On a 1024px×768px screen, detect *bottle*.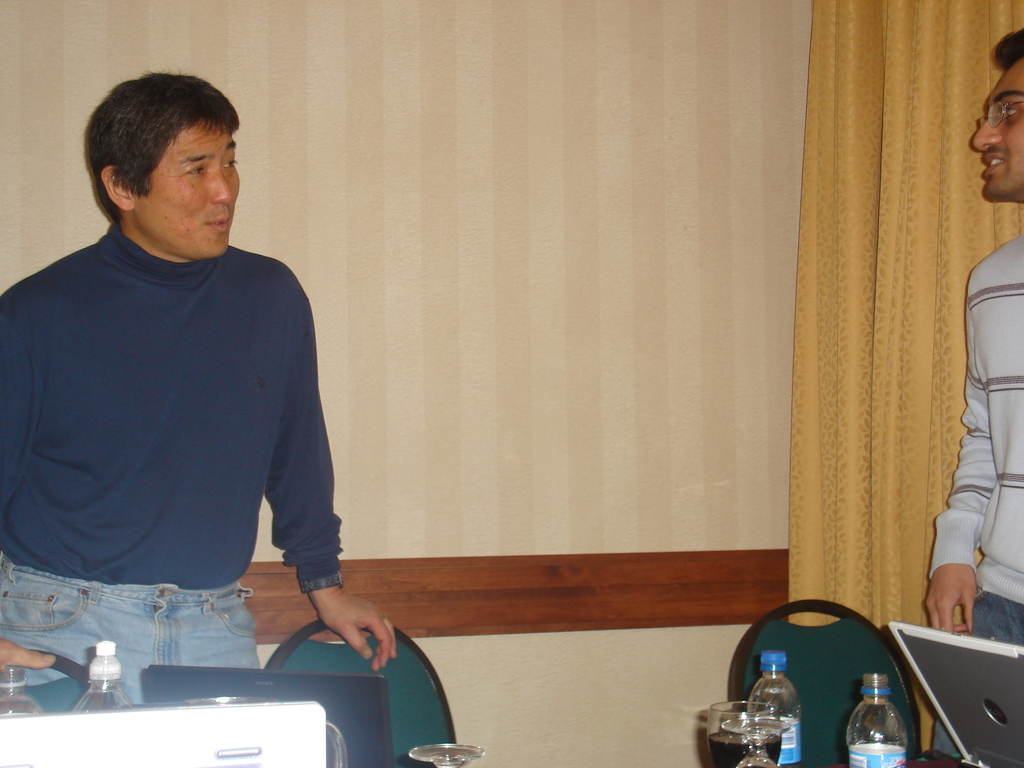
x1=97, y1=637, x2=120, y2=655.
